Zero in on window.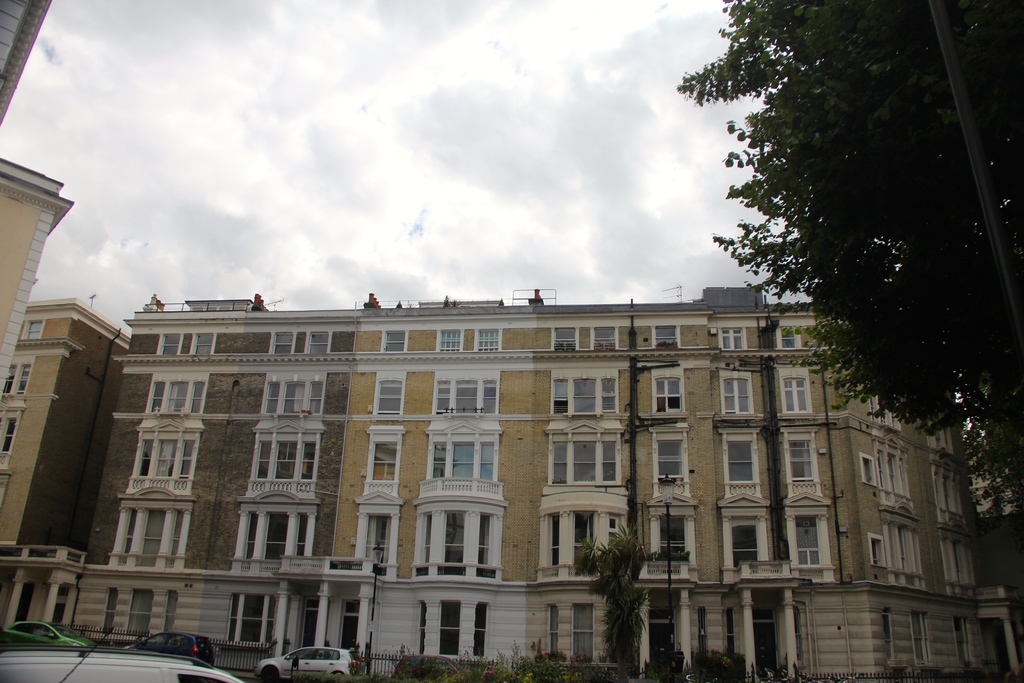
Zeroed in: 189/381/207/415.
